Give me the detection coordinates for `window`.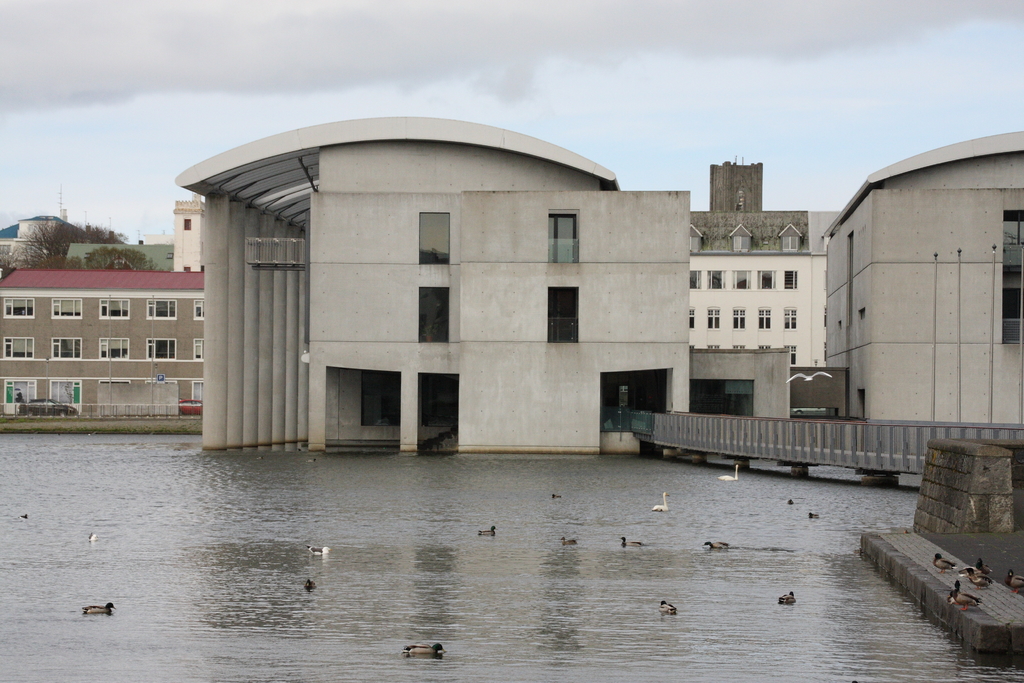
[left=733, top=308, right=745, bottom=330].
